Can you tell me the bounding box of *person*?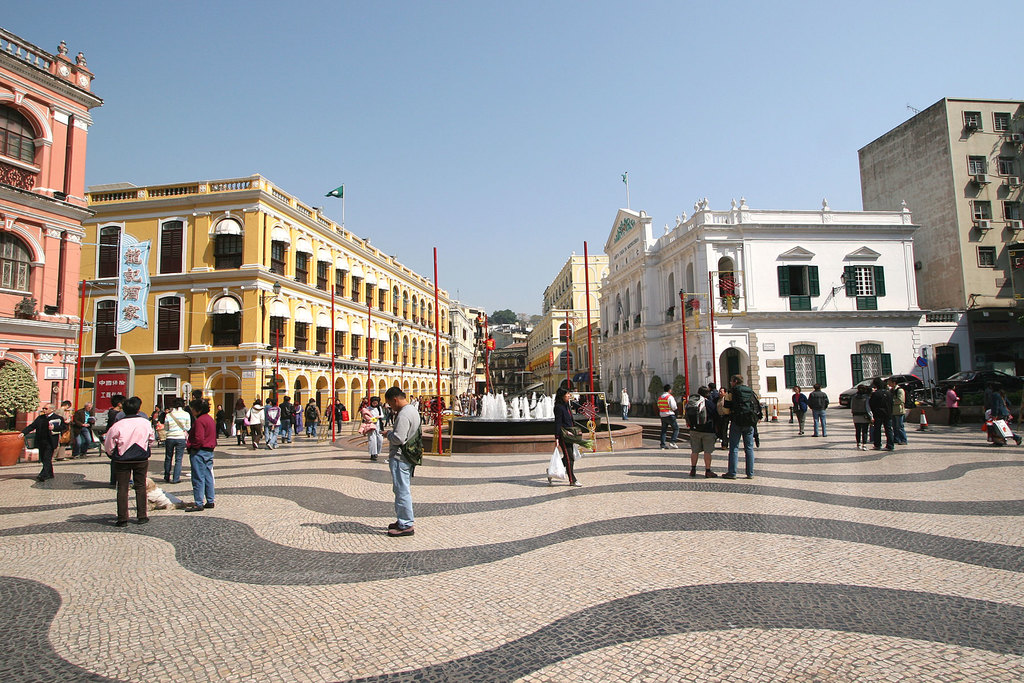
Rect(335, 402, 346, 434).
